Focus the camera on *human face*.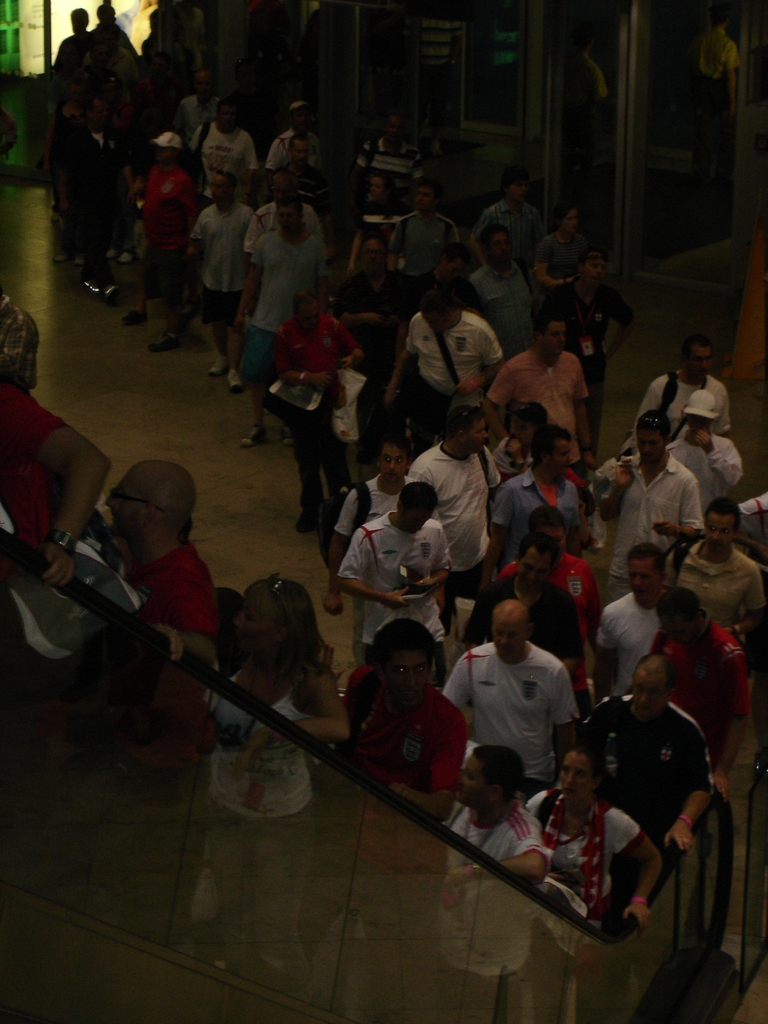
Focus region: (left=701, top=515, right=740, bottom=554).
